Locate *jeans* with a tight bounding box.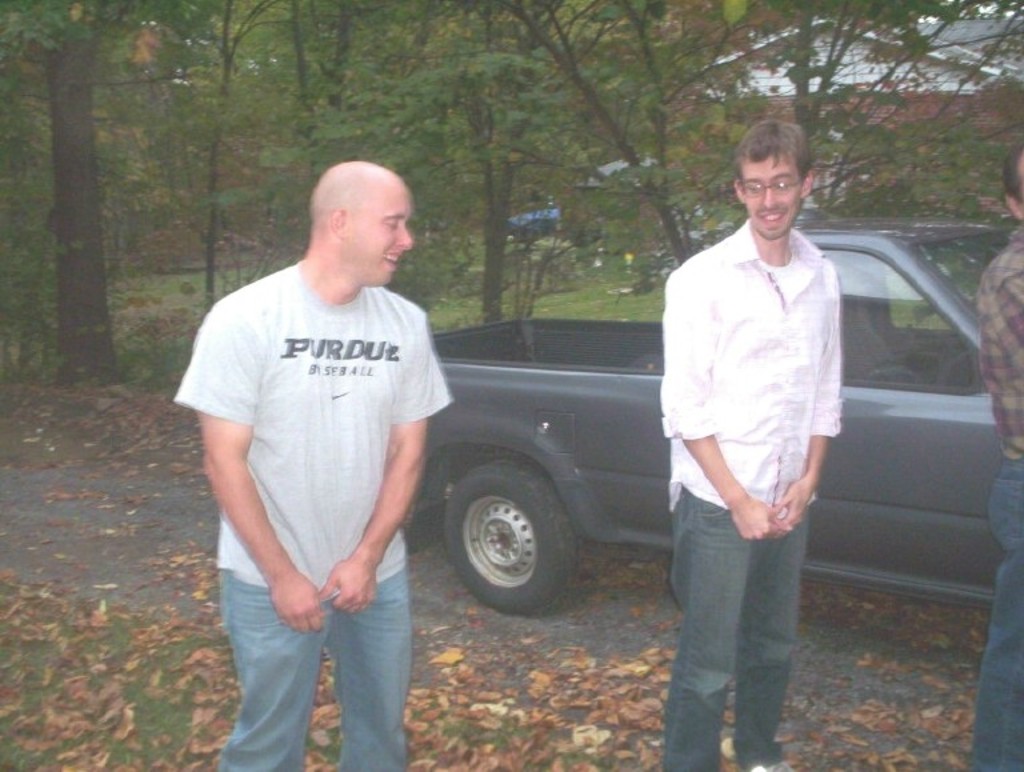
box(656, 485, 808, 771).
